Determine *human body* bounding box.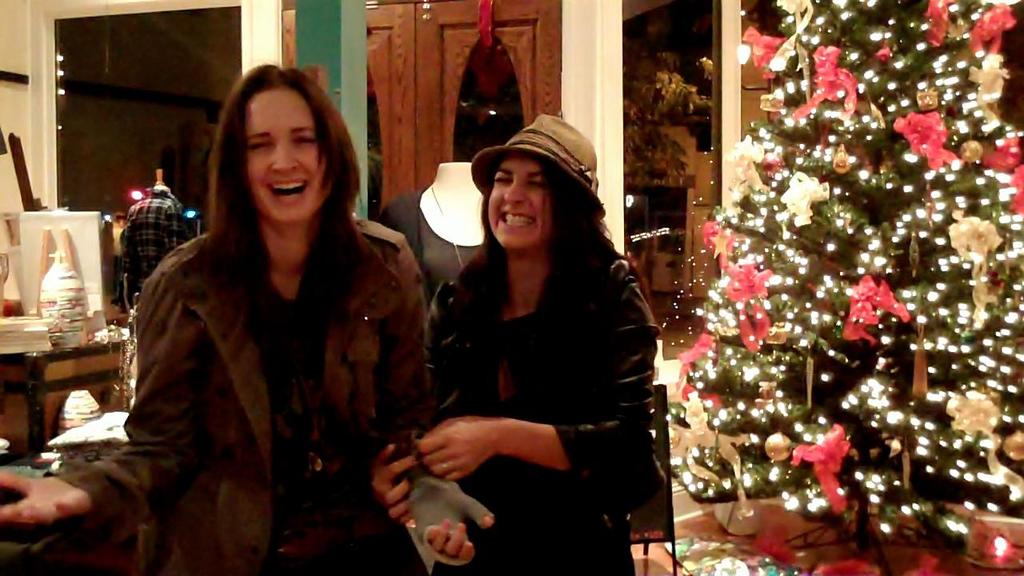
Determined: BBox(0, 210, 493, 575).
